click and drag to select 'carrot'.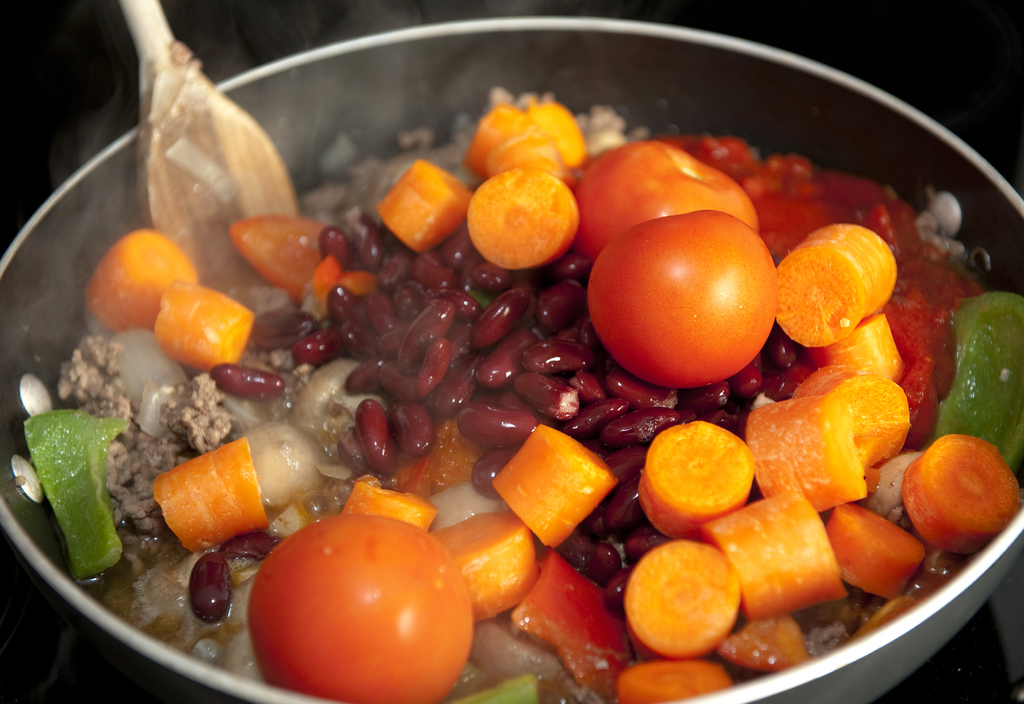
Selection: select_region(375, 159, 480, 256).
